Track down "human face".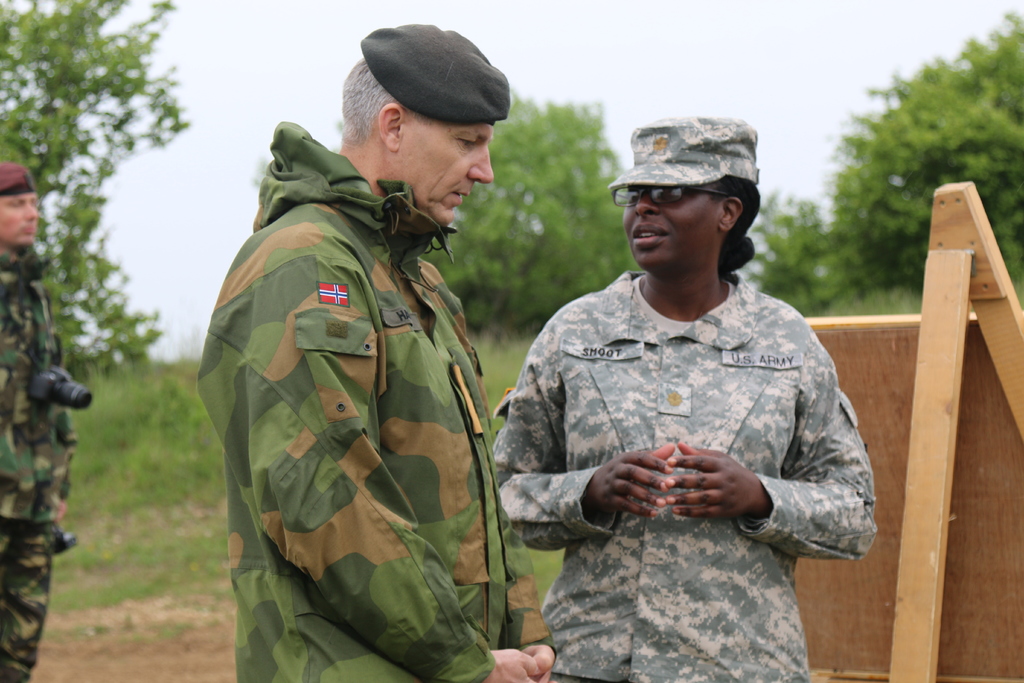
Tracked to 611:180:719:278.
